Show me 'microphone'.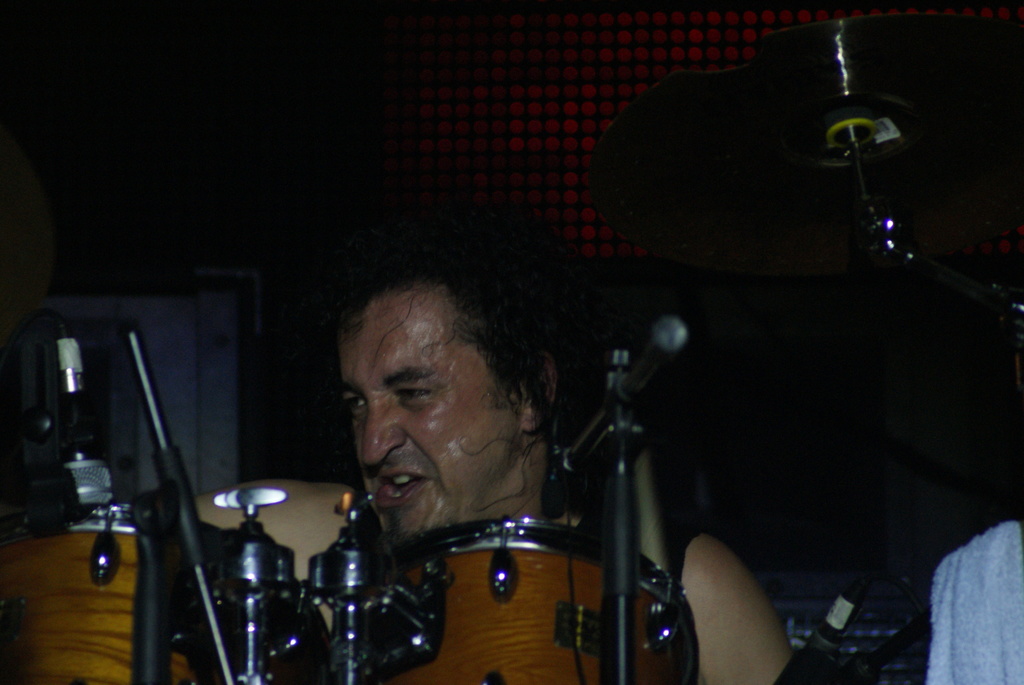
'microphone' is here: 58,337,115,507.
